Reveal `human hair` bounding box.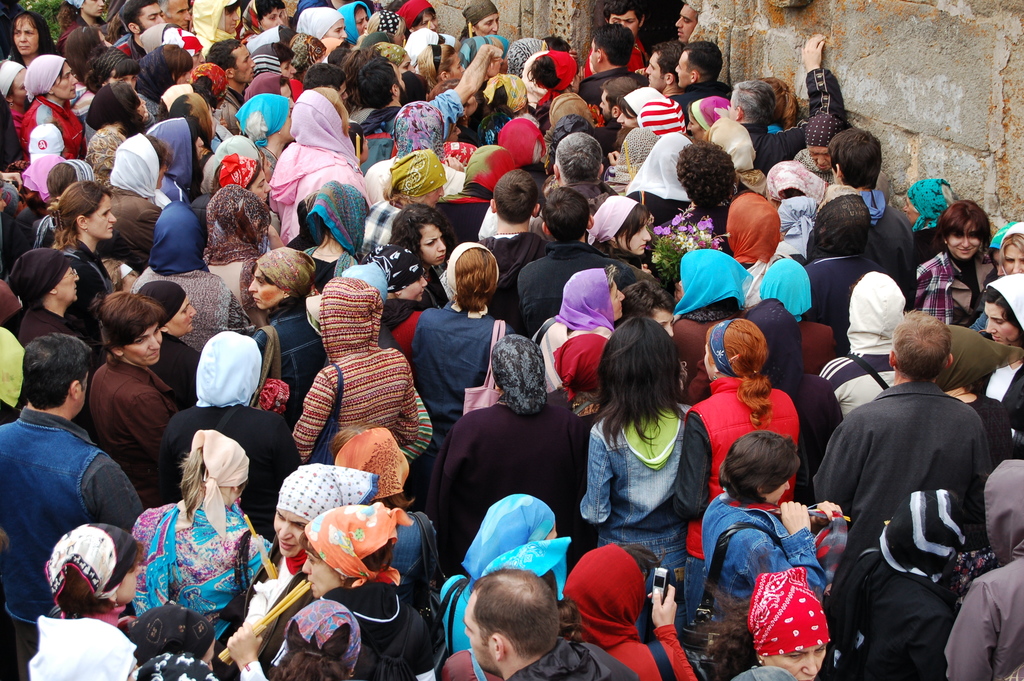
Revealed: x1=268, y1=616, x2=356, y2=680.
